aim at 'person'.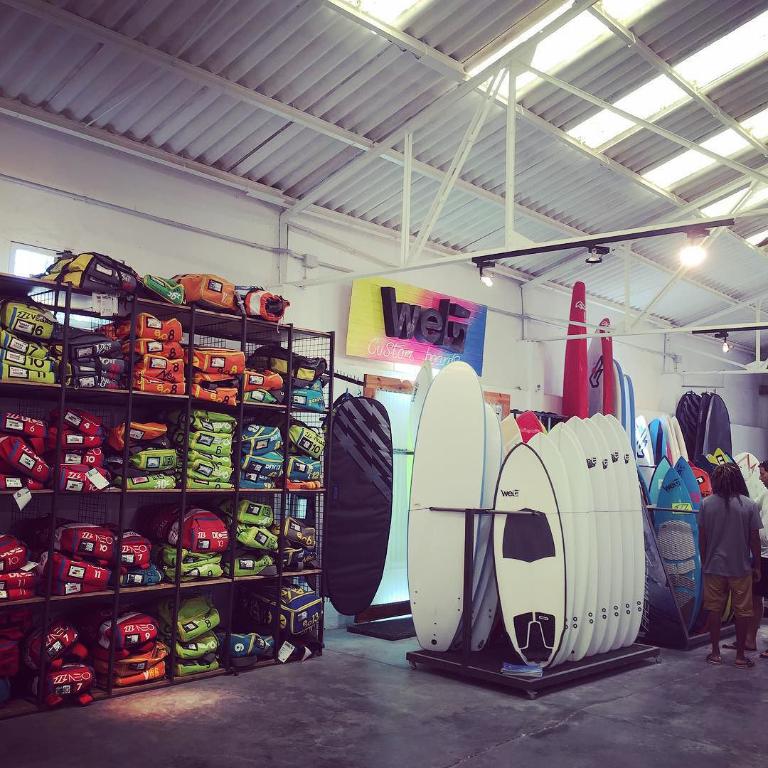
Aimed at 698:465:754:664.
